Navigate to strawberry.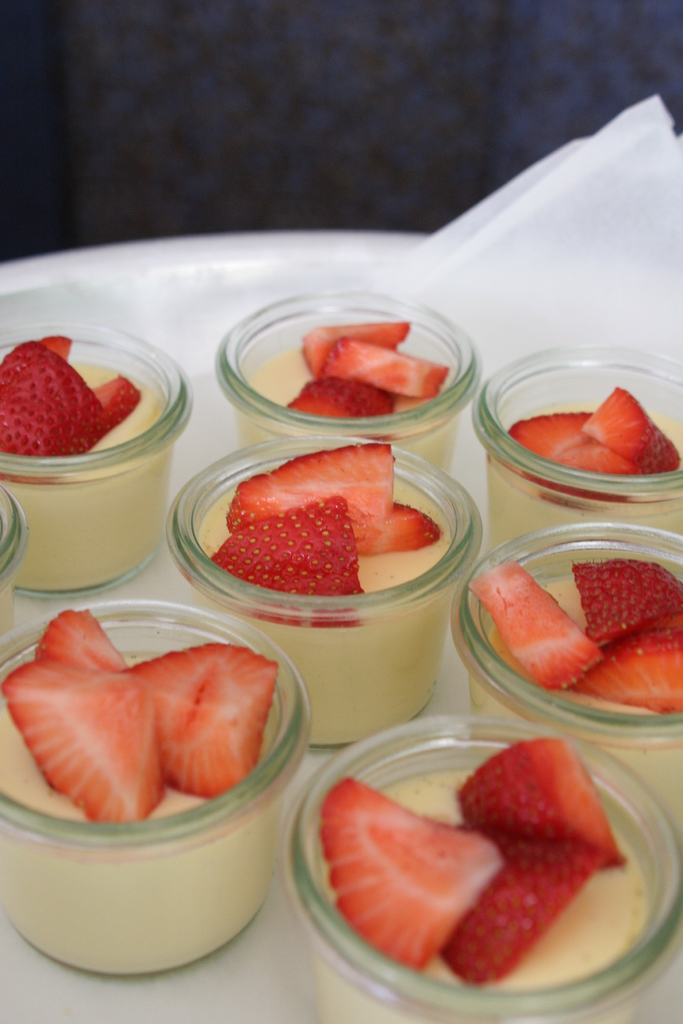
Navigation target: (left=459, top=554, right=606, bottom=694).
